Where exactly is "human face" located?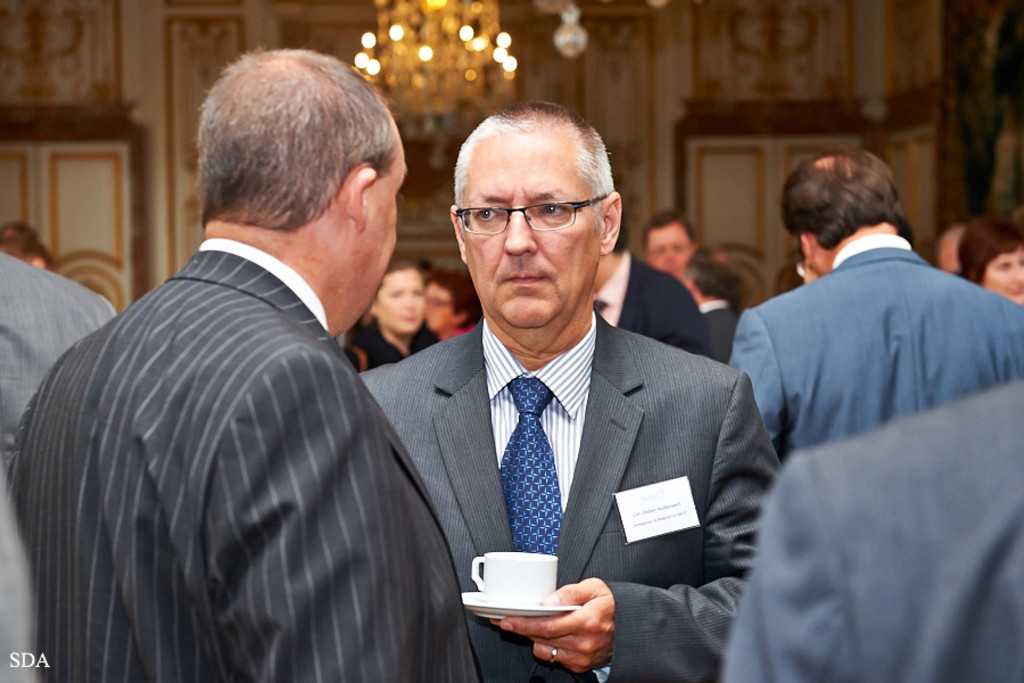
Its bounding box is [426, 286, 455, 329].
